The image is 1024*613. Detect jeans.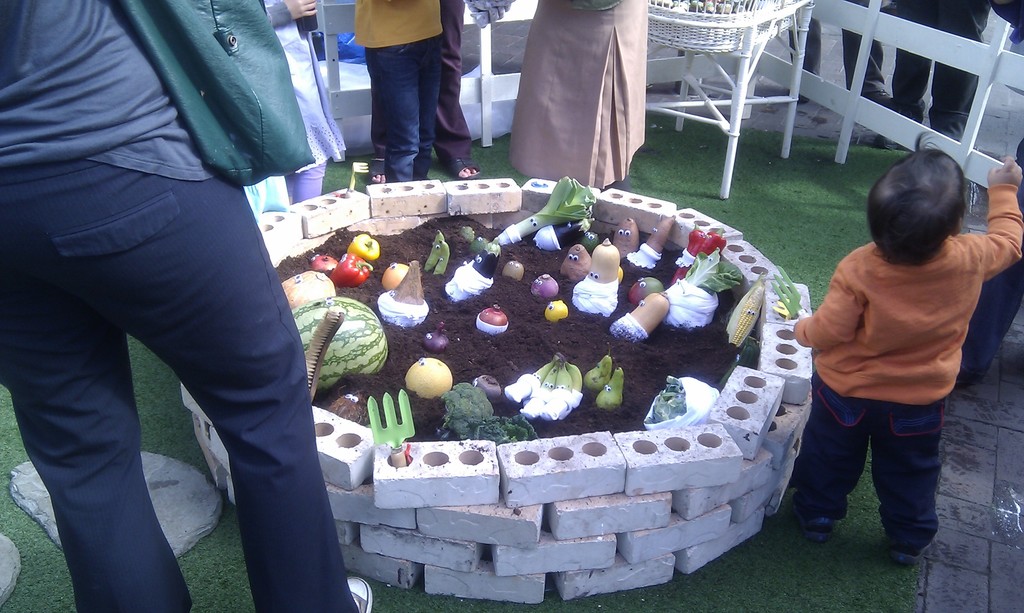
Detection: locate(961, 144, 1023, 386).
